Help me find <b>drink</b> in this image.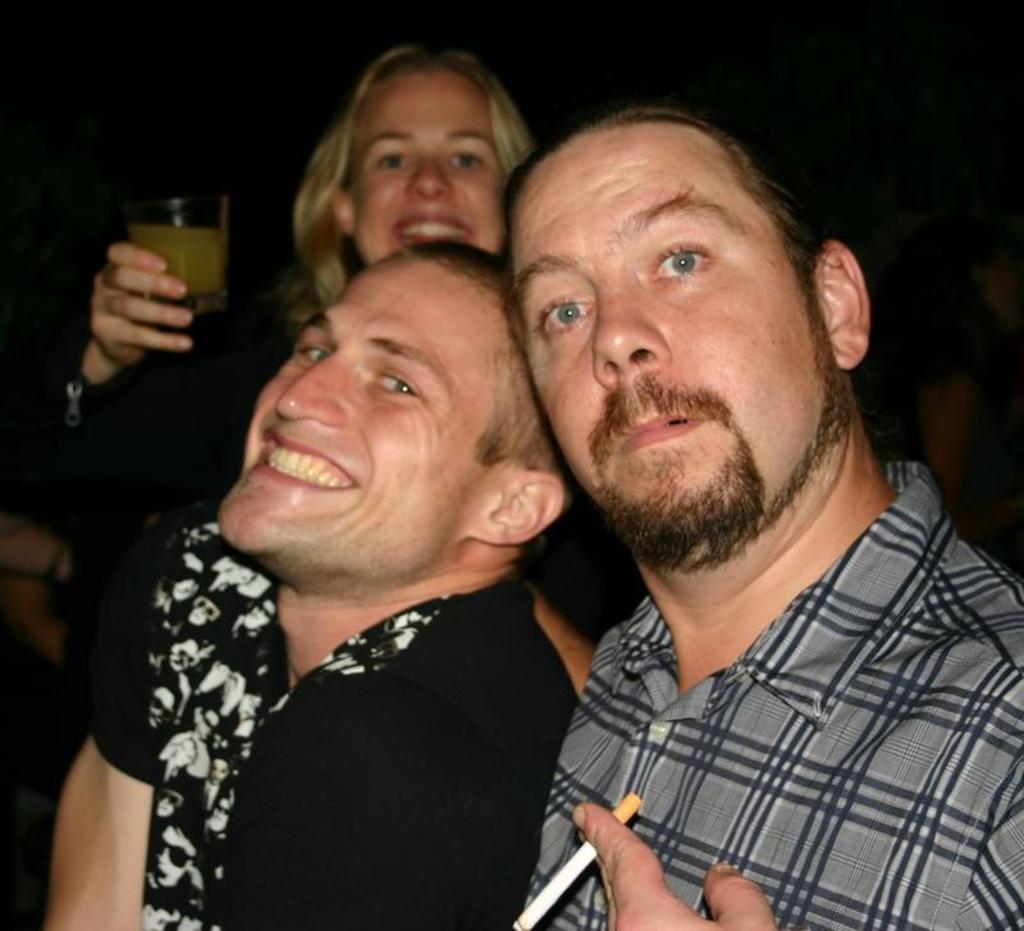
Found it: bbox=[131, 227, 232, 314].
